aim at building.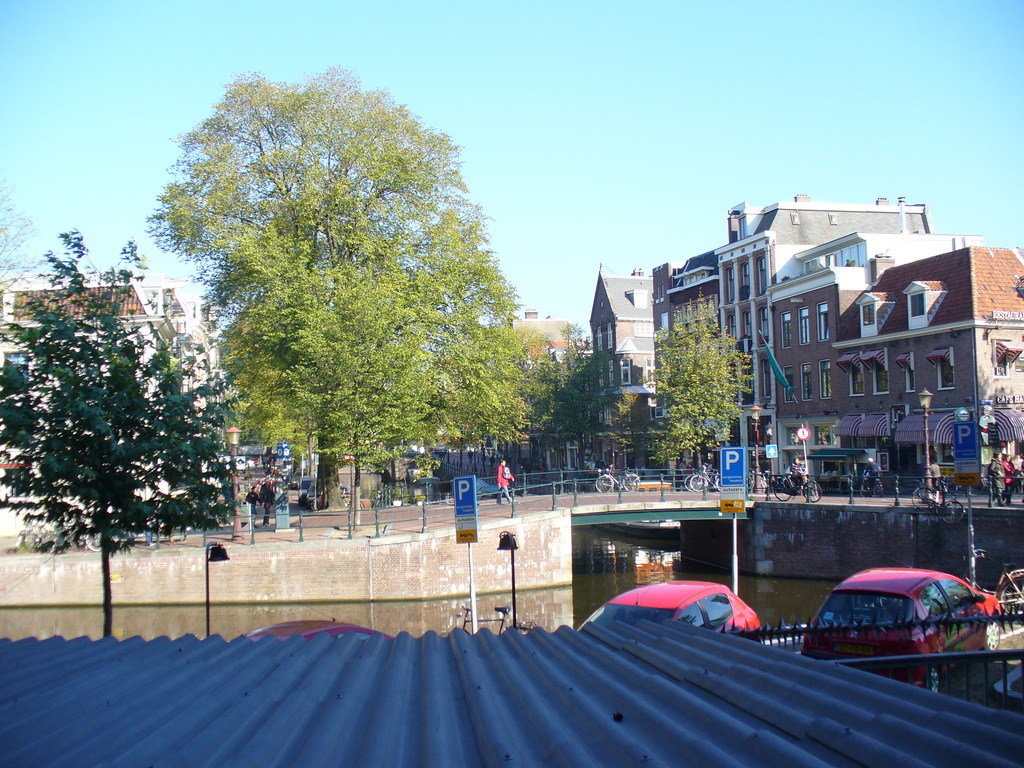
Aimed at <region>1, 262, 225, 538</region>.
